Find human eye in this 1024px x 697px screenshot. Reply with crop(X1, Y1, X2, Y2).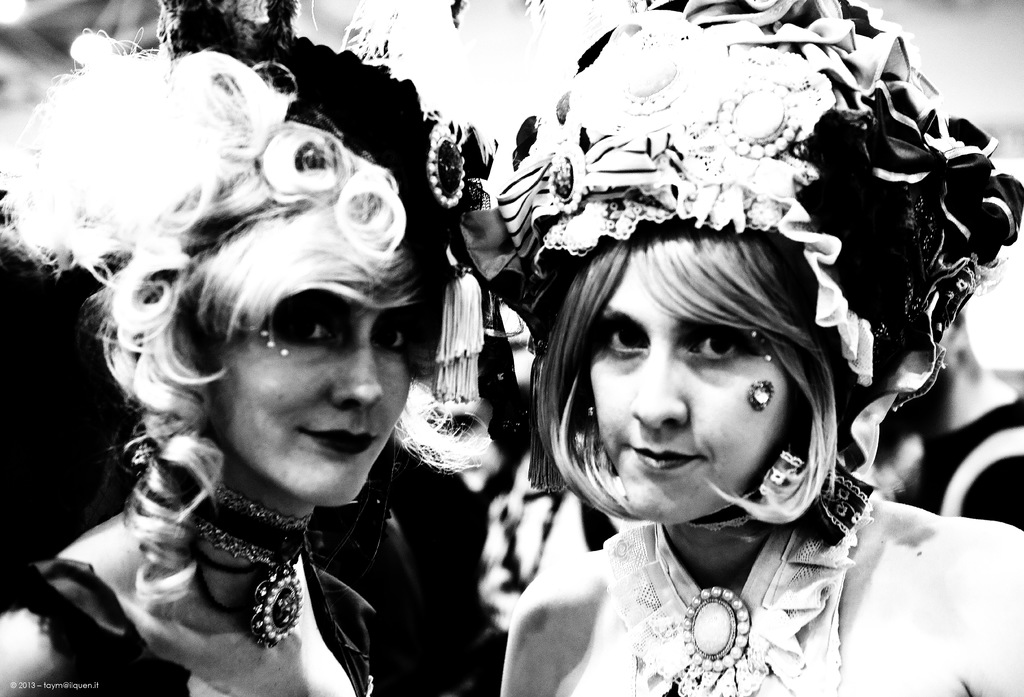
crop(234, 310, 356, 368).
